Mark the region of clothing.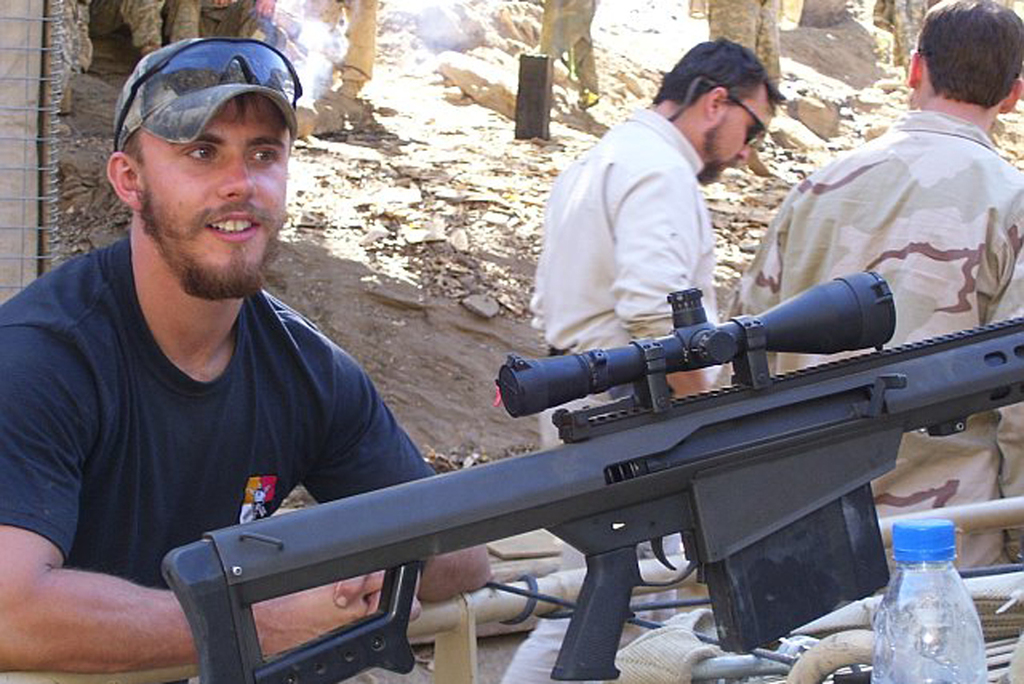
Region: left=490, top=103, right=726, bottom=683.
